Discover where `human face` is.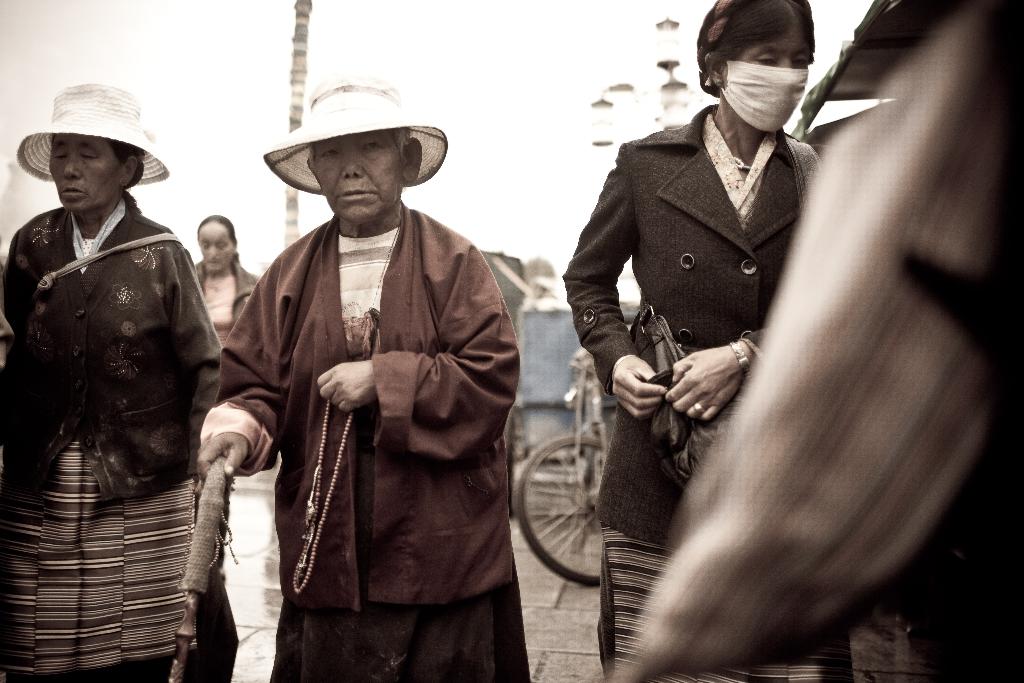
Discovered at l=198, t=227, r=236, b=275.
